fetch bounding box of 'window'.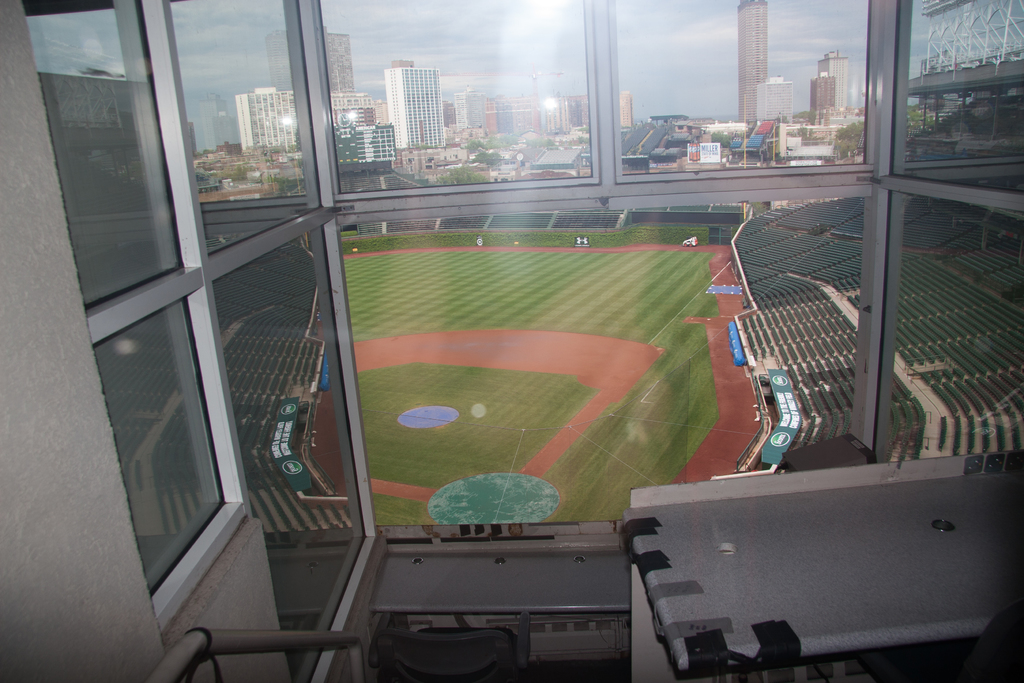
Bbox: [880, 191, 1023, 458].
